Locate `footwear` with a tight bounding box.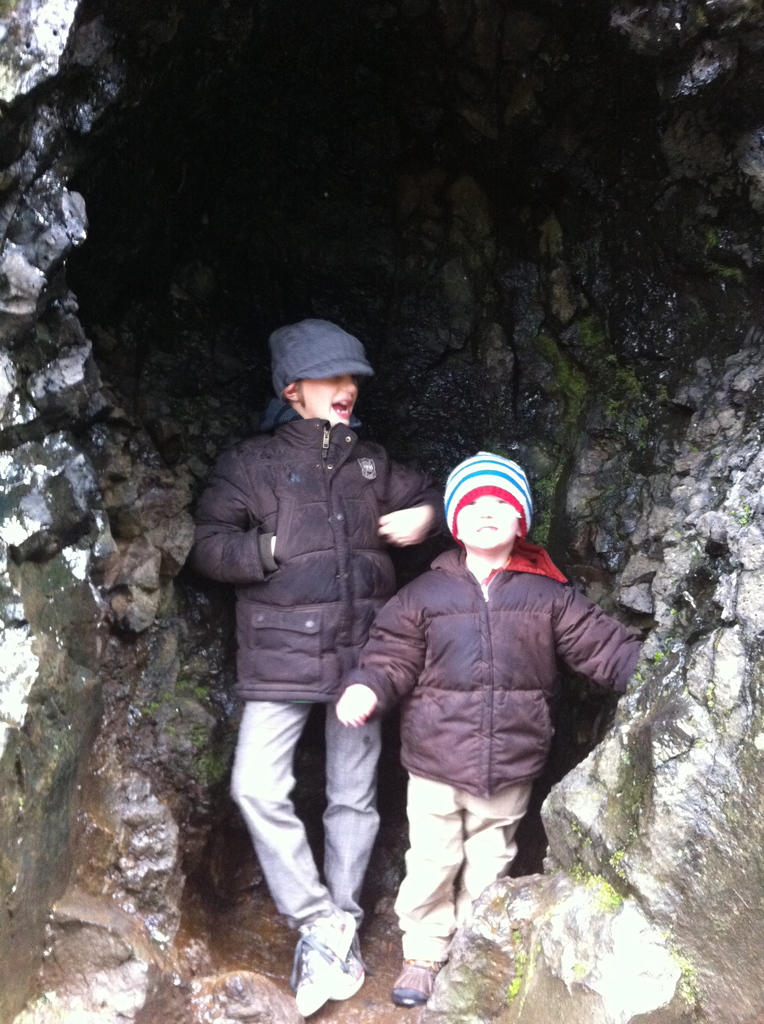
BBox(287, 896, 358, 1015).
